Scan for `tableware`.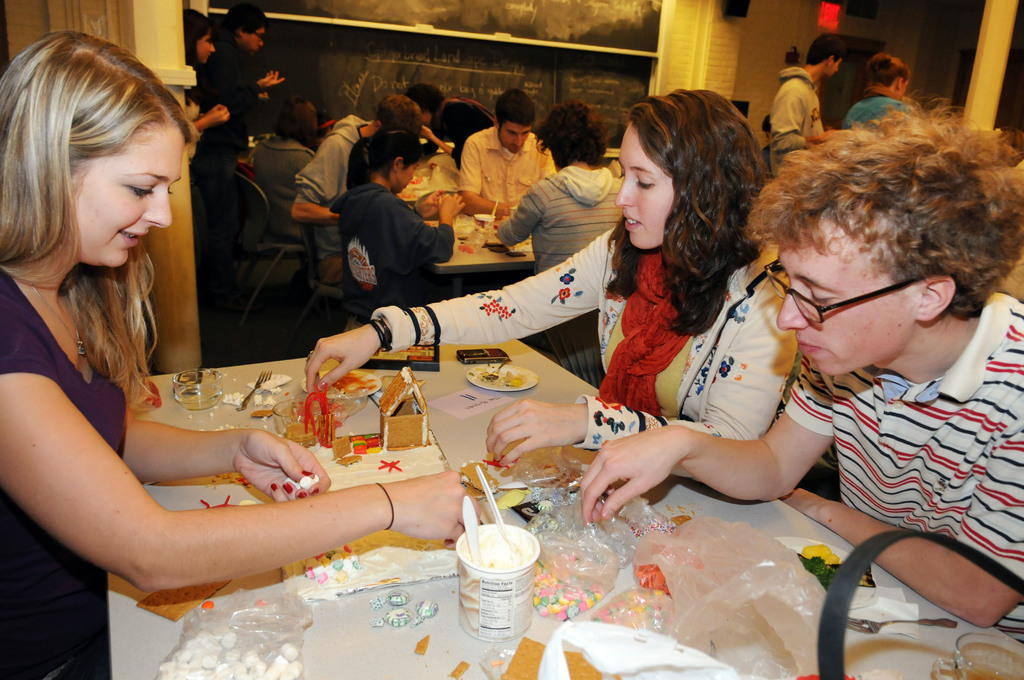
Scan result: <region>509, 205, 518, 214</region>.
